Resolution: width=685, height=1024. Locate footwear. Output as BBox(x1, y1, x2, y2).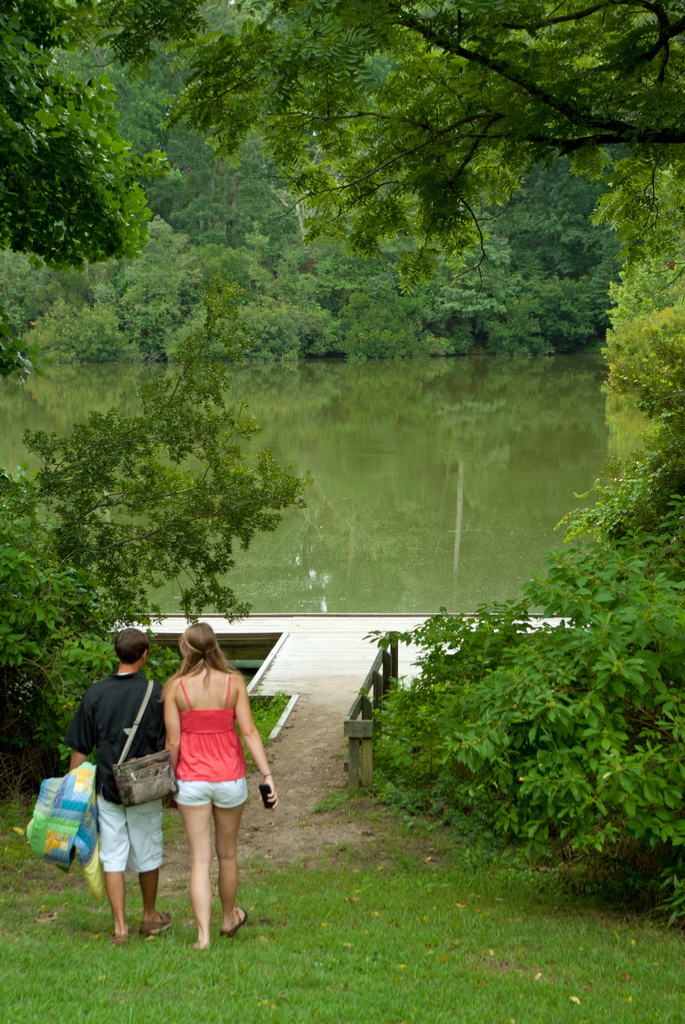
BBox(221, 903, 255, 938).
